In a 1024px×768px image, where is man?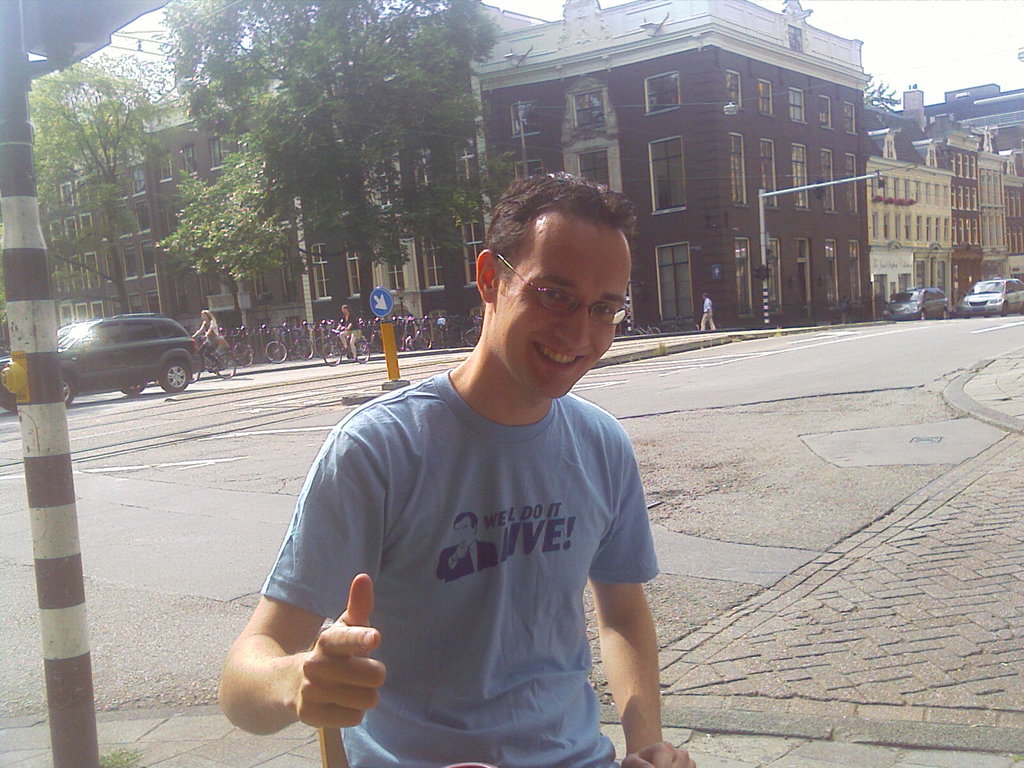
[265, 167, 673, 767].
